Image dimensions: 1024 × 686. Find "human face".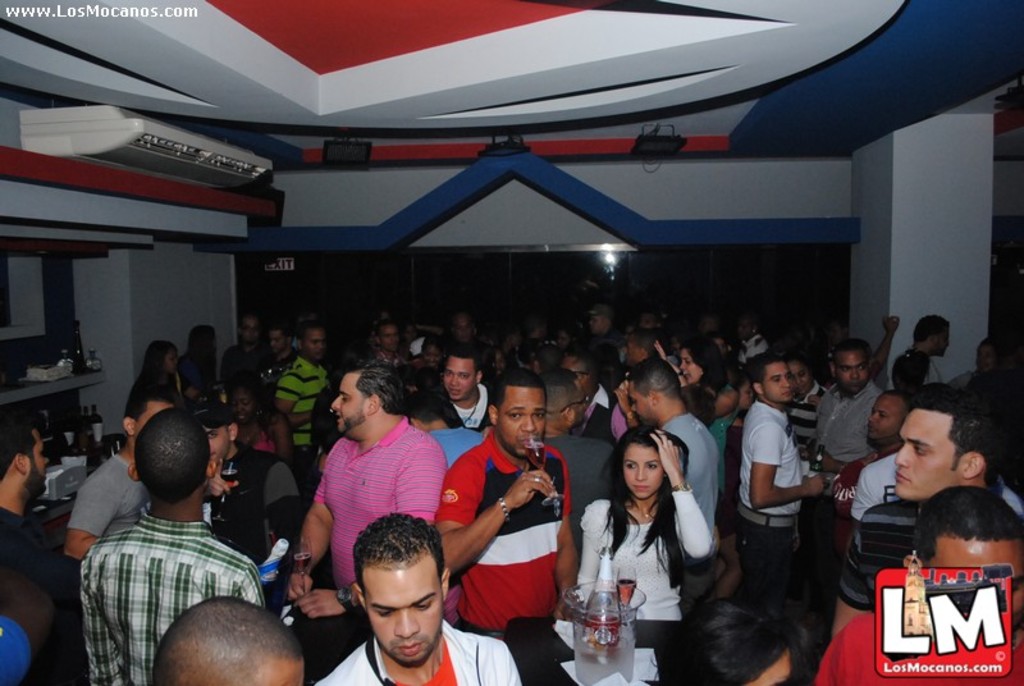
[left=627, top=339, right=650, bottom=369].
